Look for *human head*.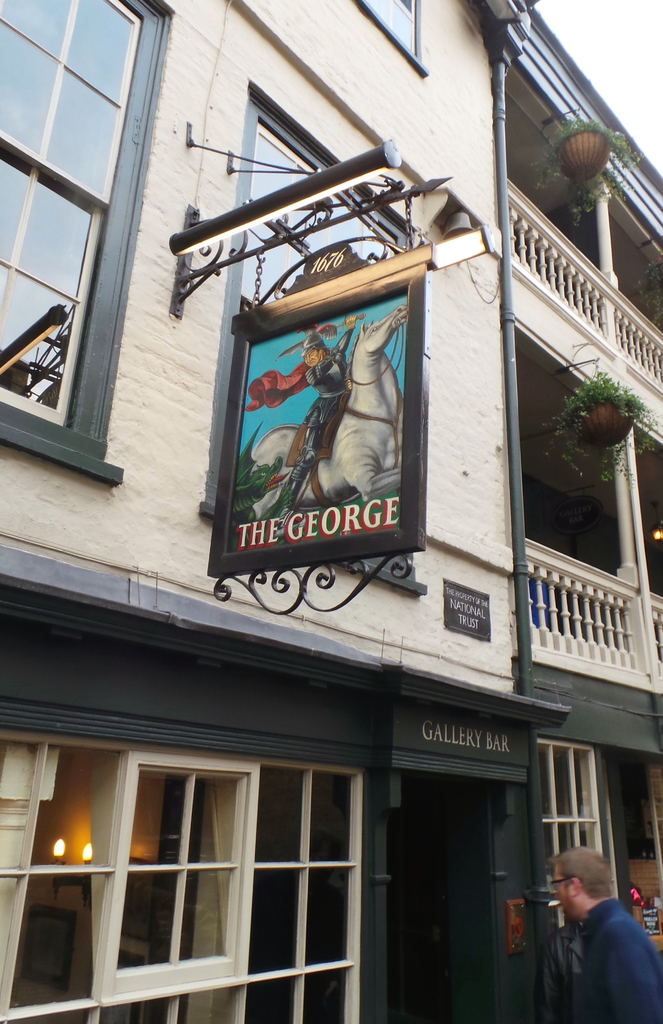
Found: crop(561, 858, 640, 932).
